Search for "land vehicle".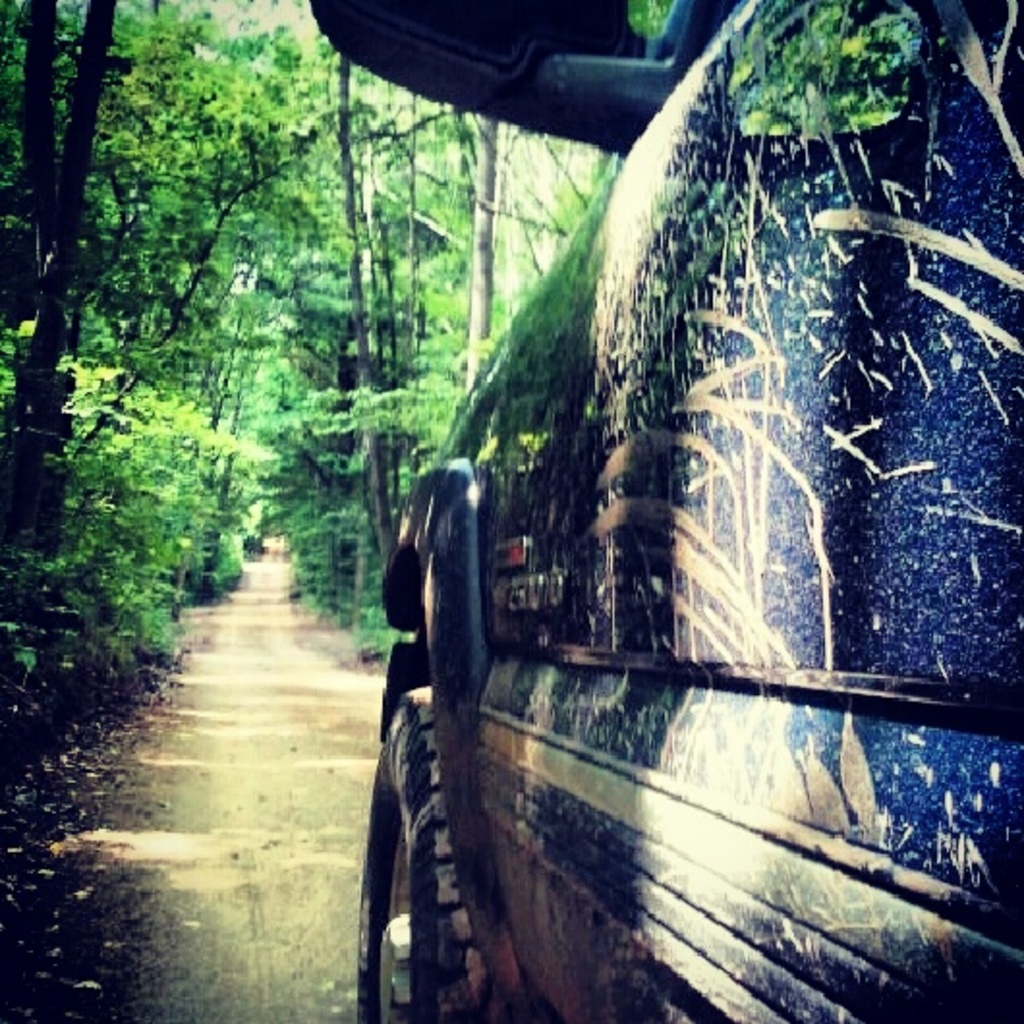
Found at x1=342, y1=10, x2=1023, y2=1016.
